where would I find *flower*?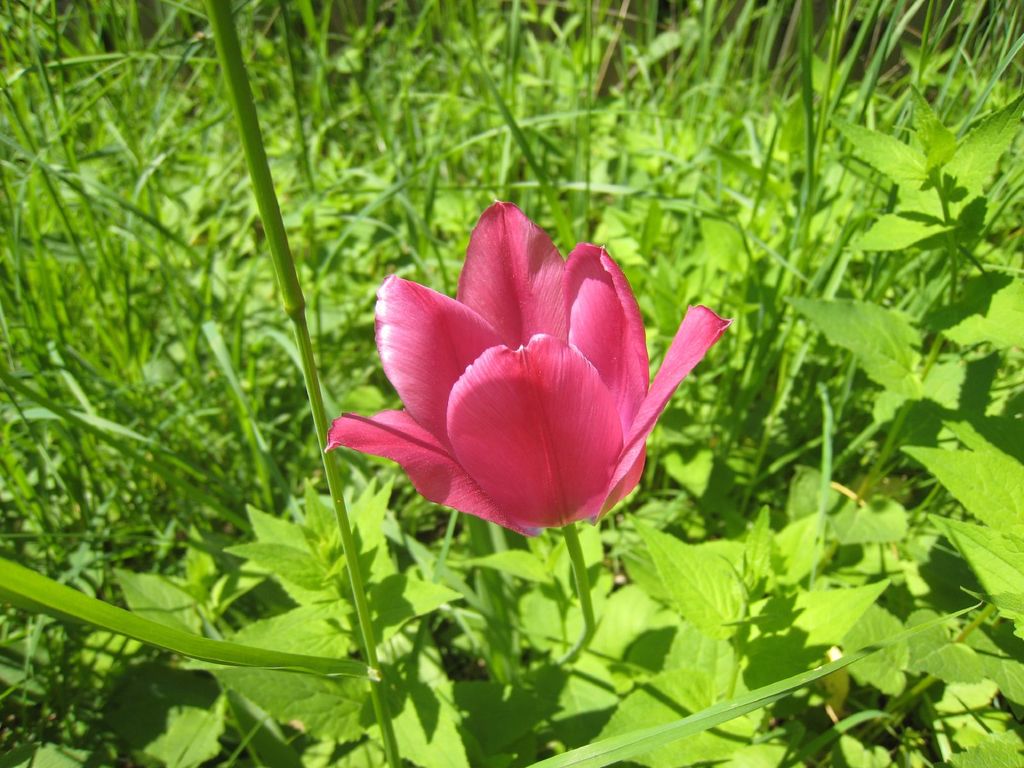
At box(322, 196, 724, 550).
